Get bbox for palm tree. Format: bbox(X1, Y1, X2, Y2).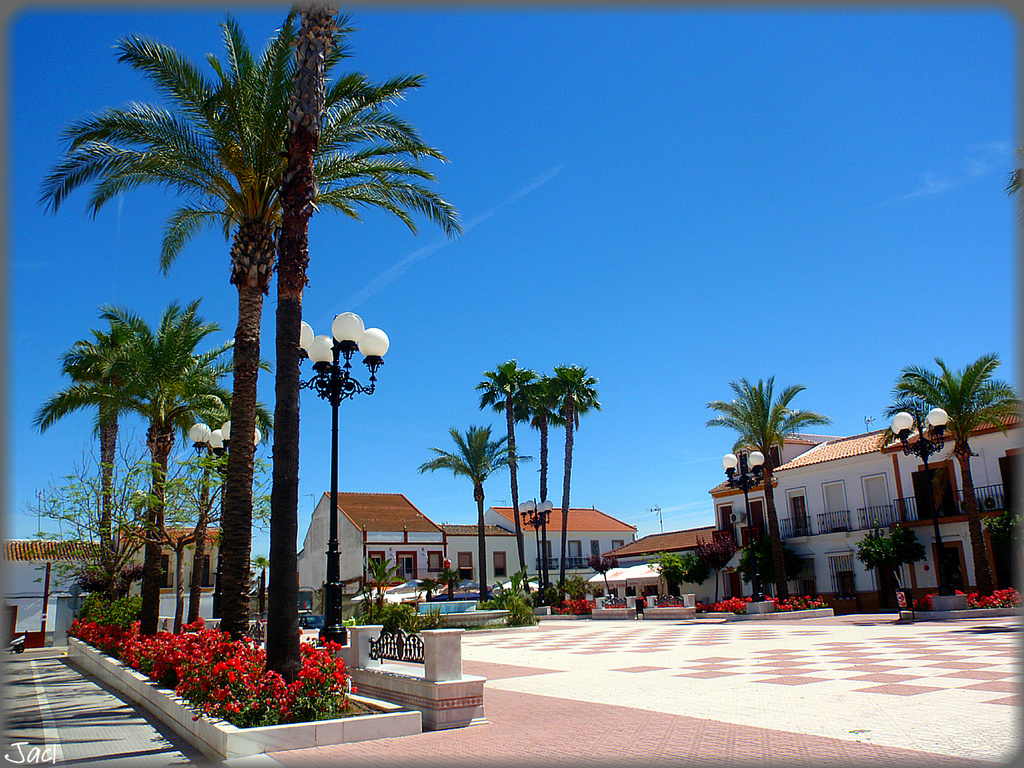
bbox(420, 417, 503, 609).
